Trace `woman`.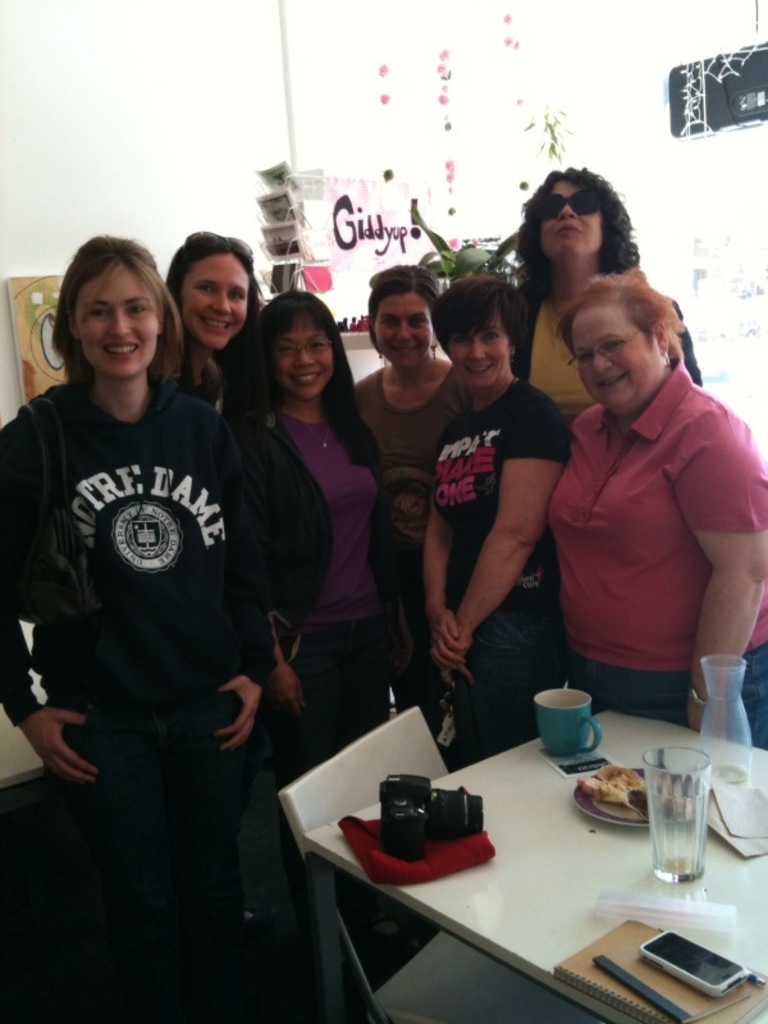
Traced to (left=352, top=264, right=457, bottom=753).
